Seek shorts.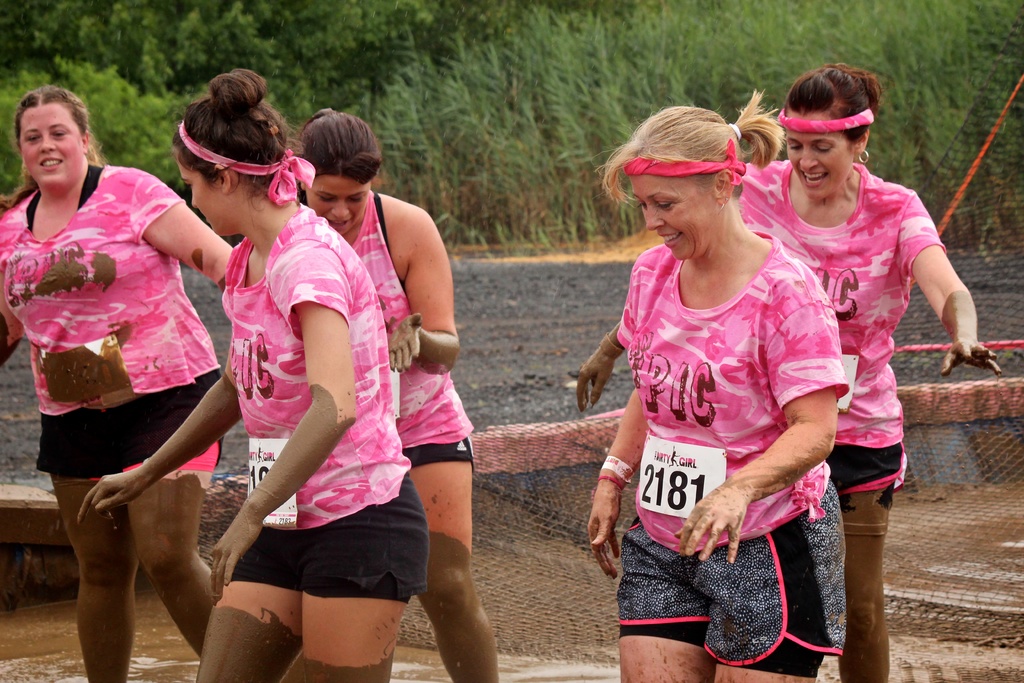
{"left": 401, "top": 433, "right": 477, "bottom": 467}.
